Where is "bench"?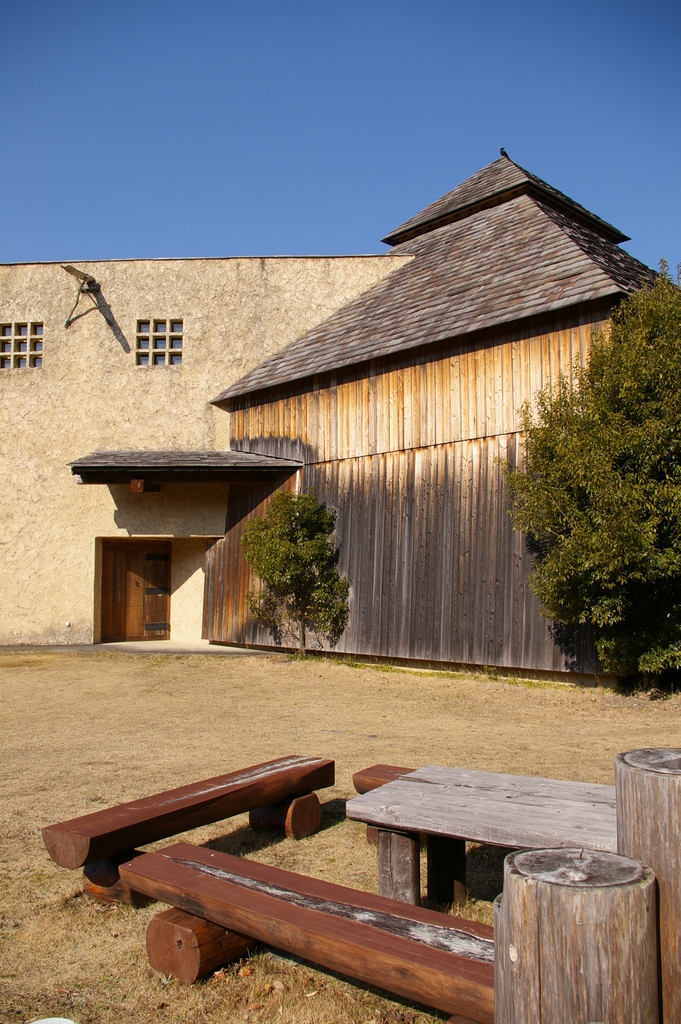
347, 760, 466, 804.
